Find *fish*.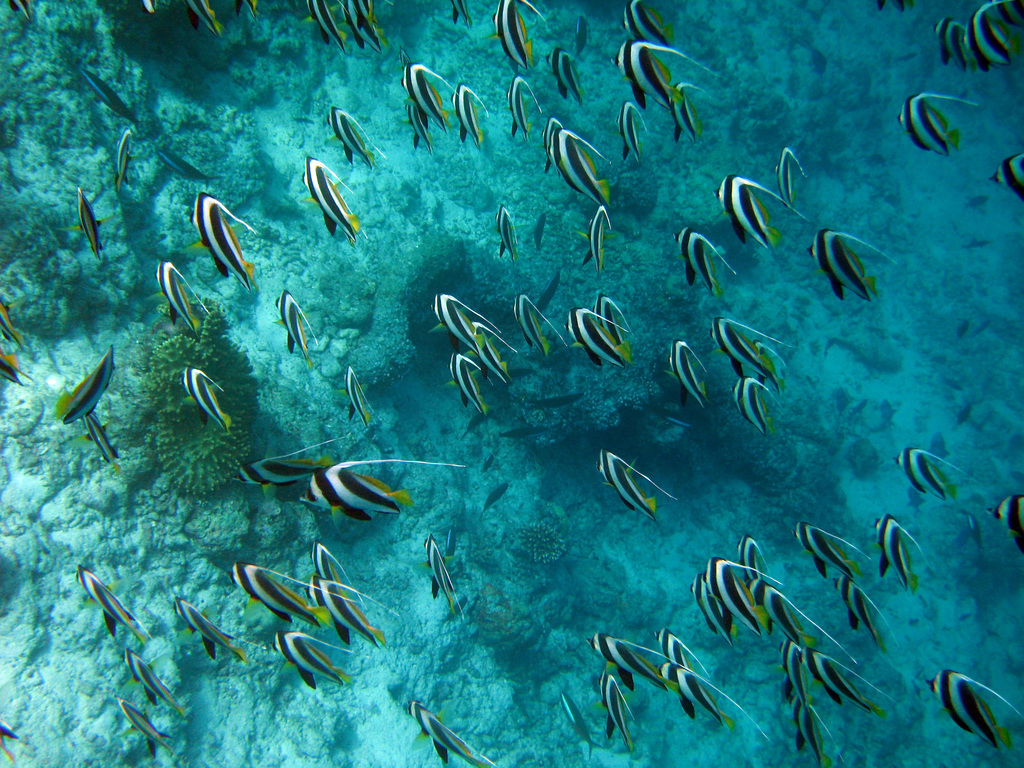
<region>437, 531, 456, 557</region>.
